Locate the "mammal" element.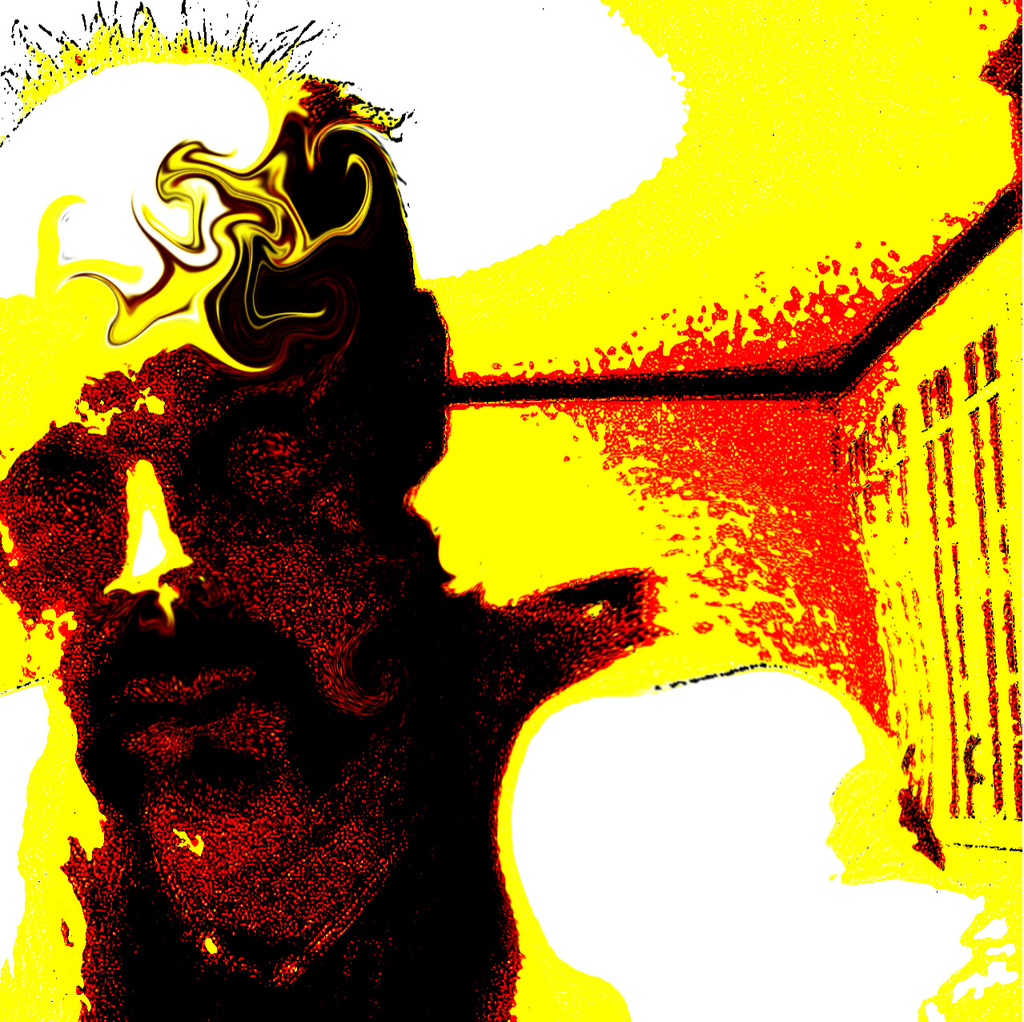
Element bbox: left=0, top=0, right=674, bottom=1009.
